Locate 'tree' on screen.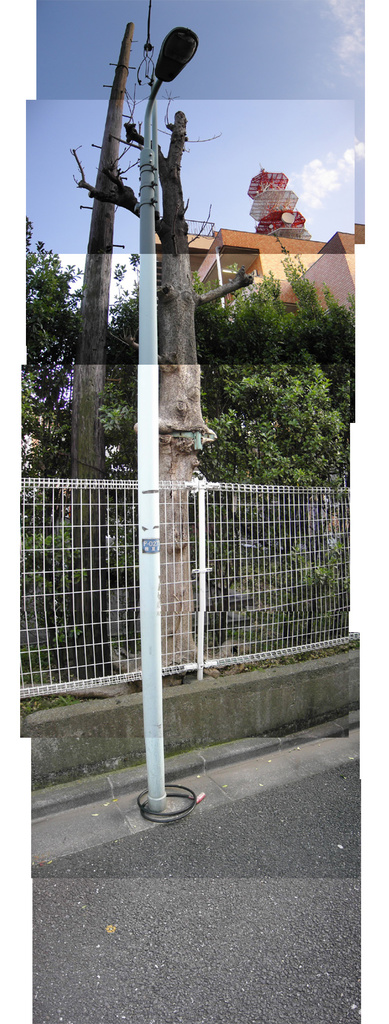
On screen at 200,270,388,484.
